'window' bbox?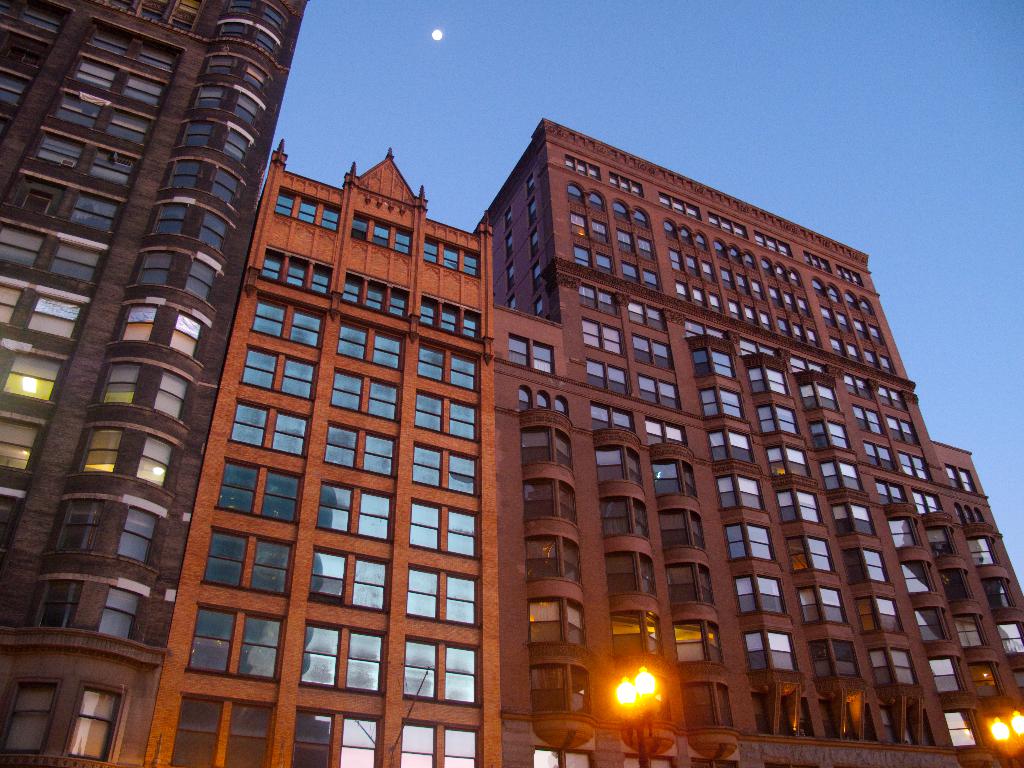
{"x1": 874, "y1": 705, "x2": 935, "y2": 744}
